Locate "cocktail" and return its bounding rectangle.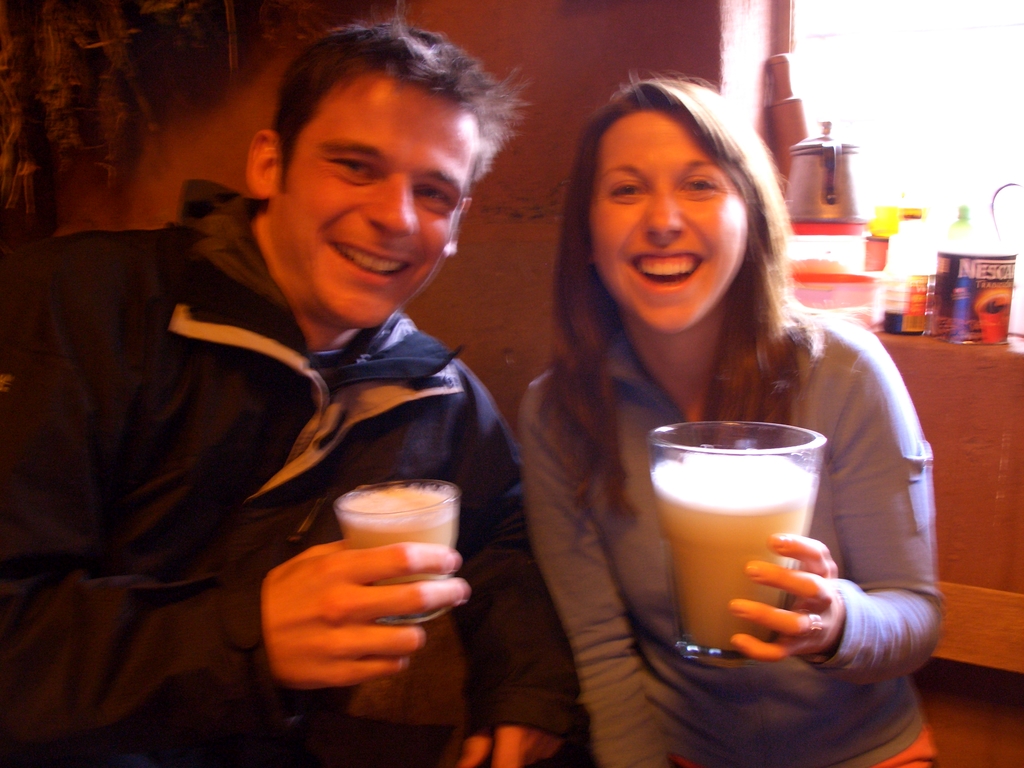
{"left": 642, "top": 419, "right": 832, "bottom": 665}.
